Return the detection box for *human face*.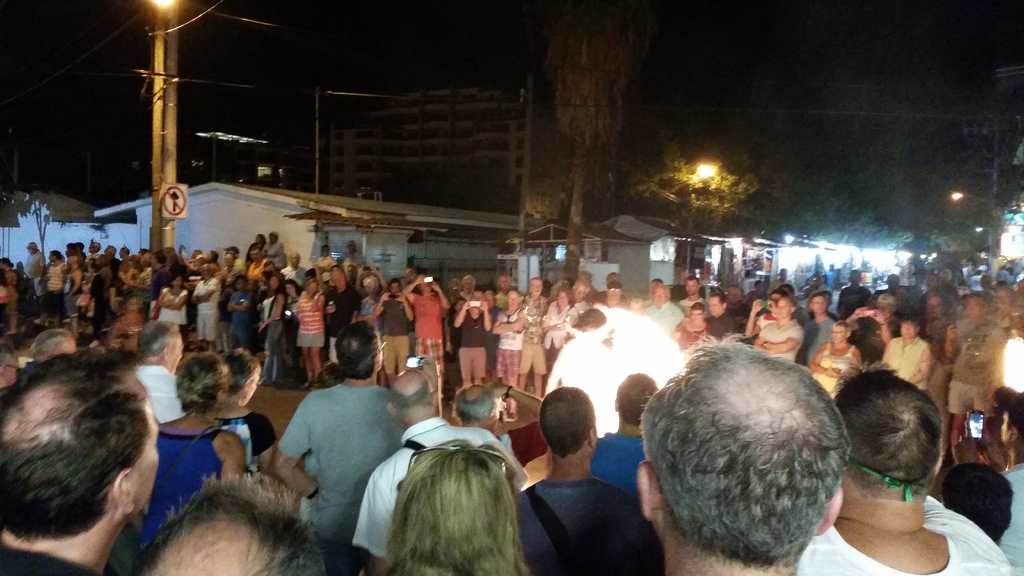
bbox=(774, 297, 788, 321).
